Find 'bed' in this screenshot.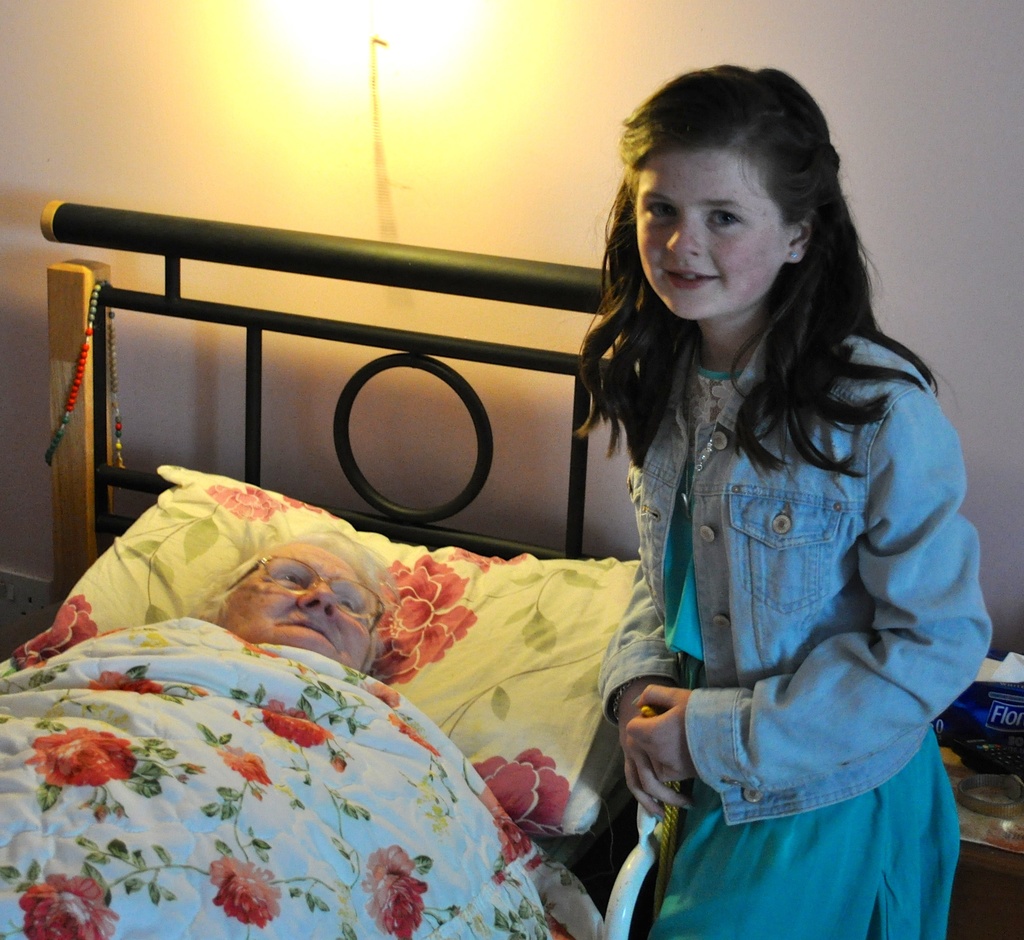
The bounding box for 'bed' is 0:195:662:937.
